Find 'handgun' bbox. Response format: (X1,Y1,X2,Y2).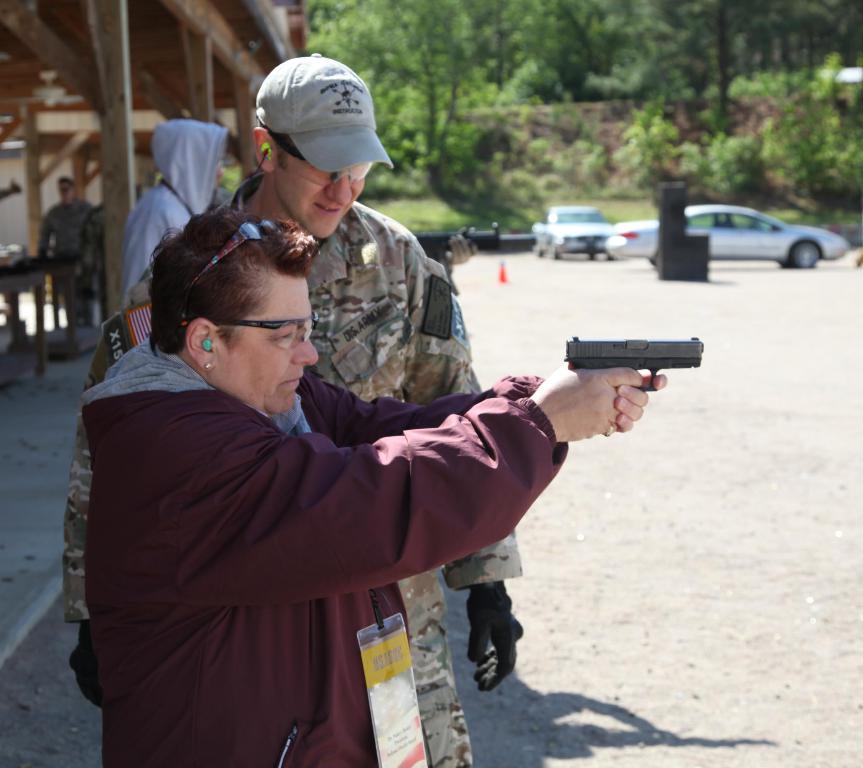
(566,336,706,391).
